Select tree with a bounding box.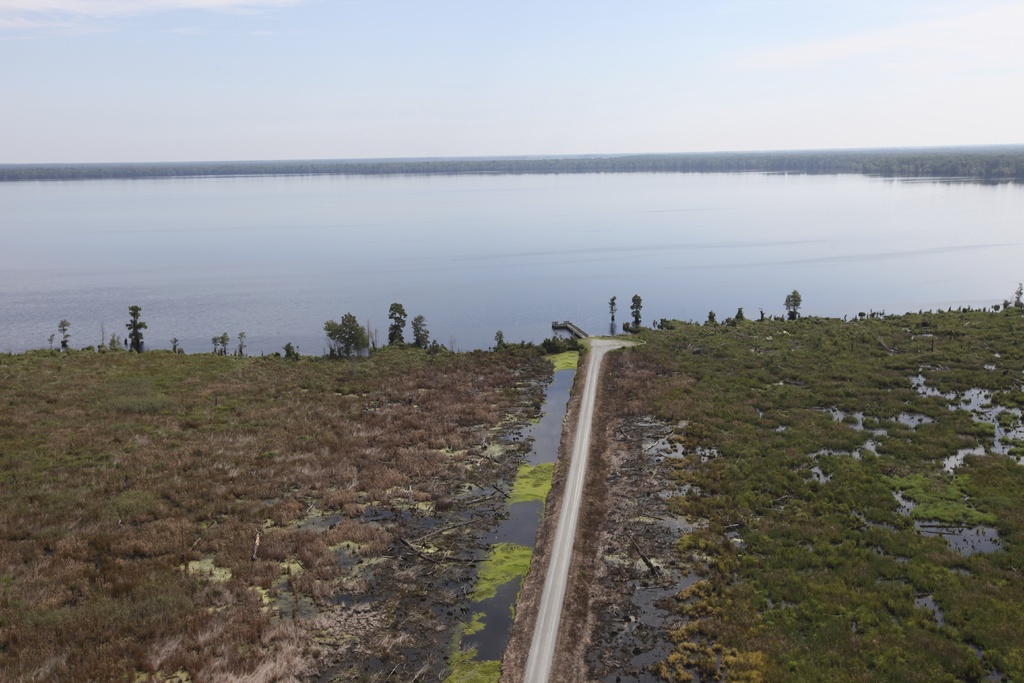
bbox(779, 286, 798, 320).
